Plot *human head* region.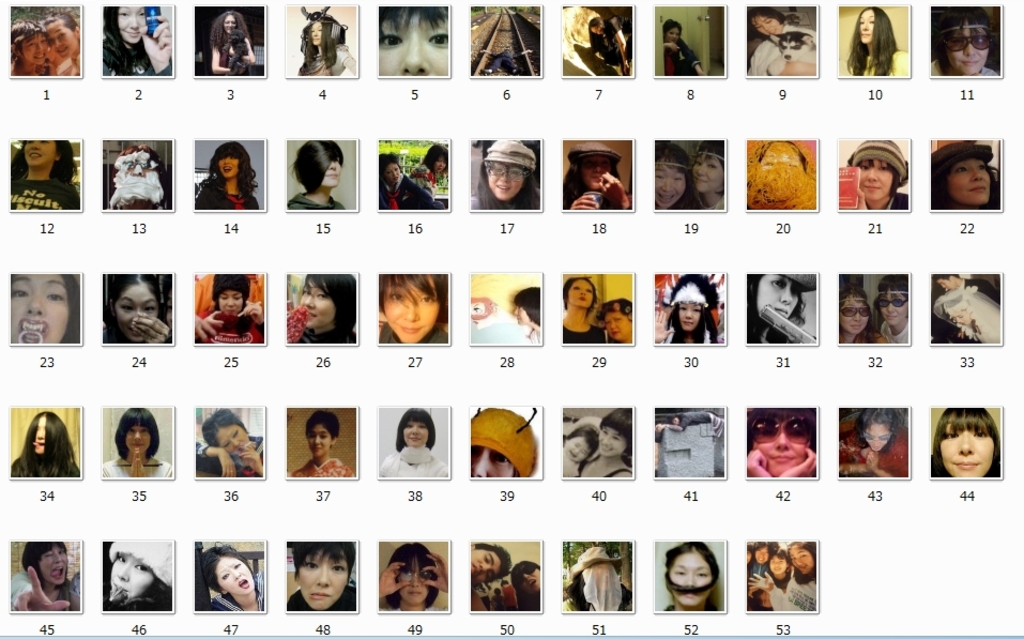
Plotted at l=874, t=272, r=907, b=326.
